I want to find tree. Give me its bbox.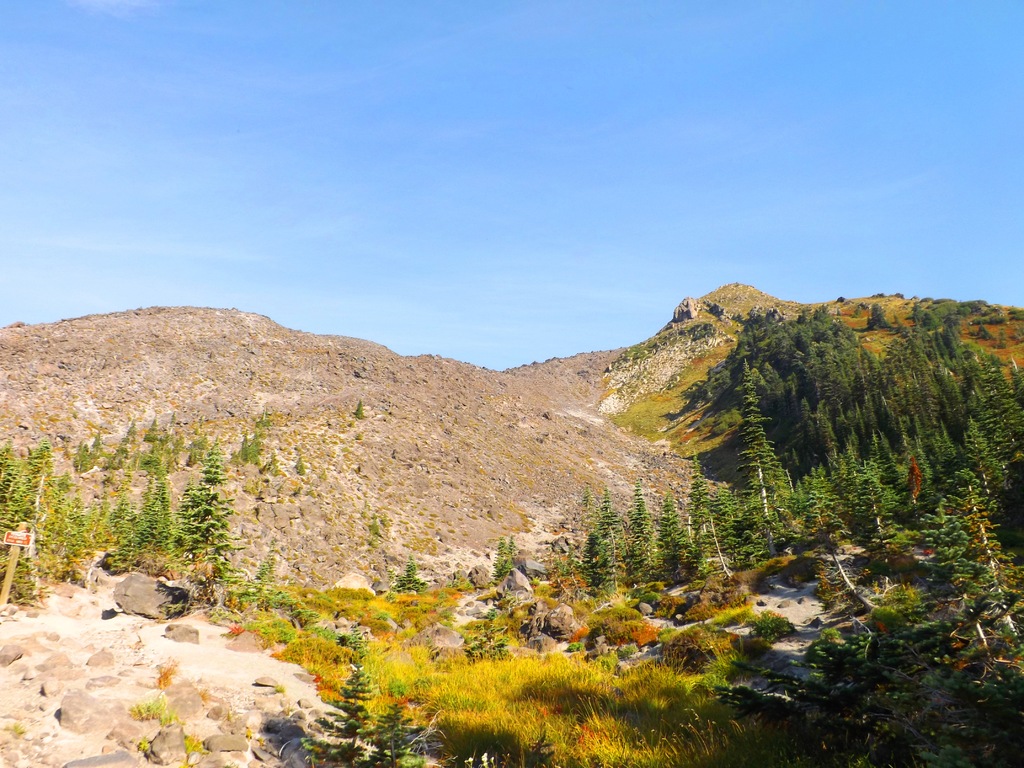
<box>84,497,141,557</box>.
